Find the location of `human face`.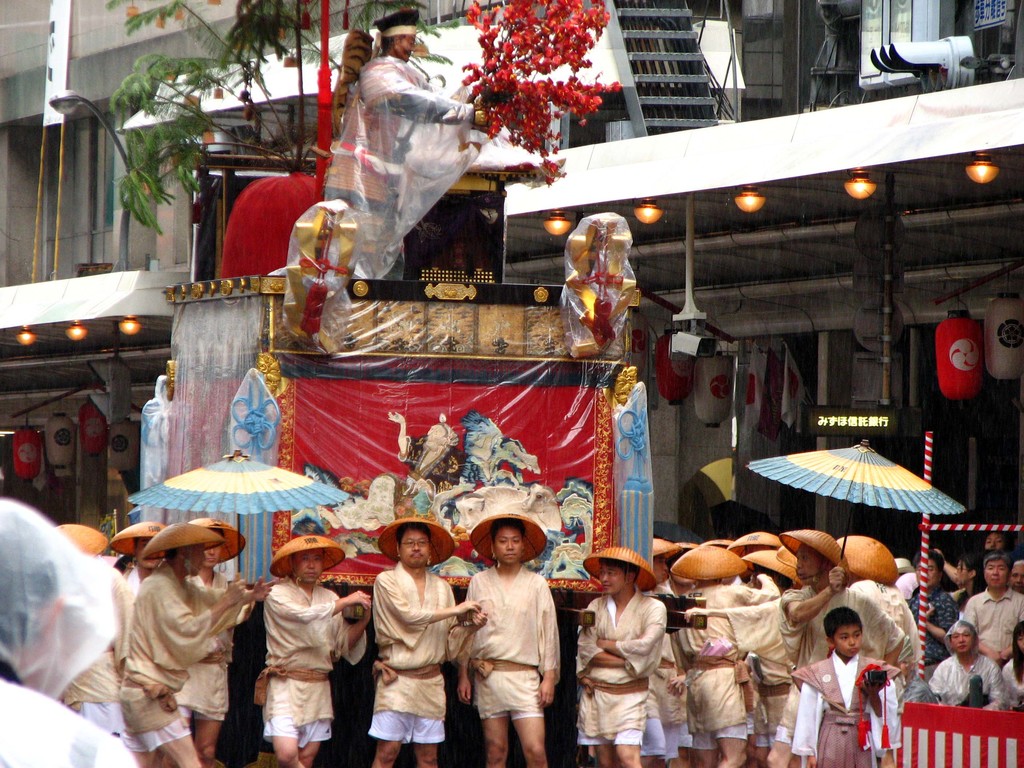
Location: 945,626,973,657.
